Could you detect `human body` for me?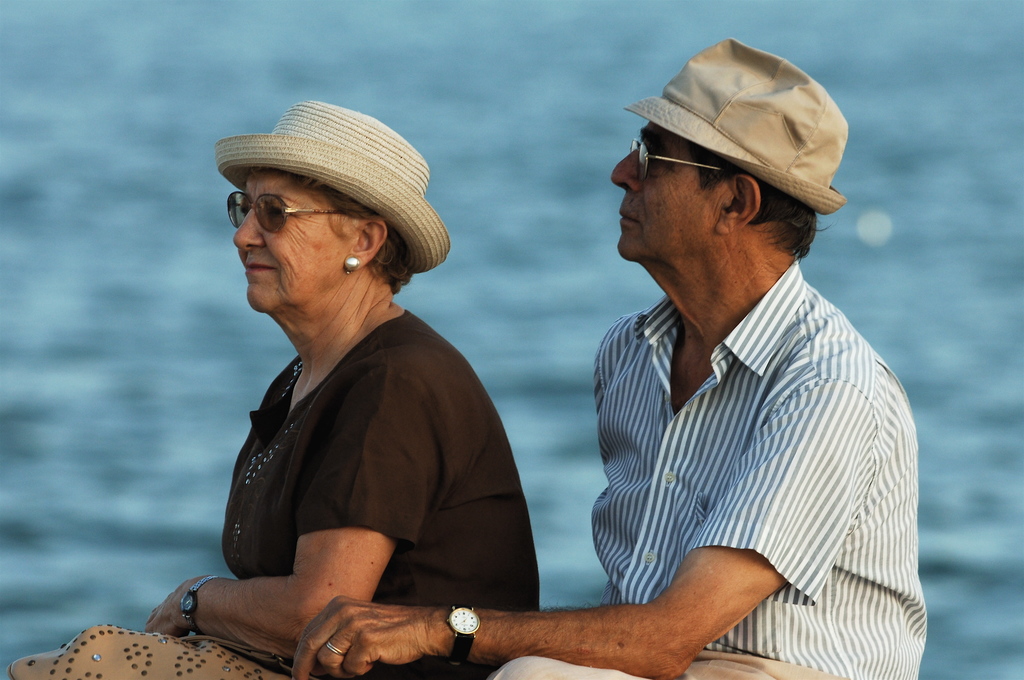
Detection result: <box>172,140,532,661</box>.
